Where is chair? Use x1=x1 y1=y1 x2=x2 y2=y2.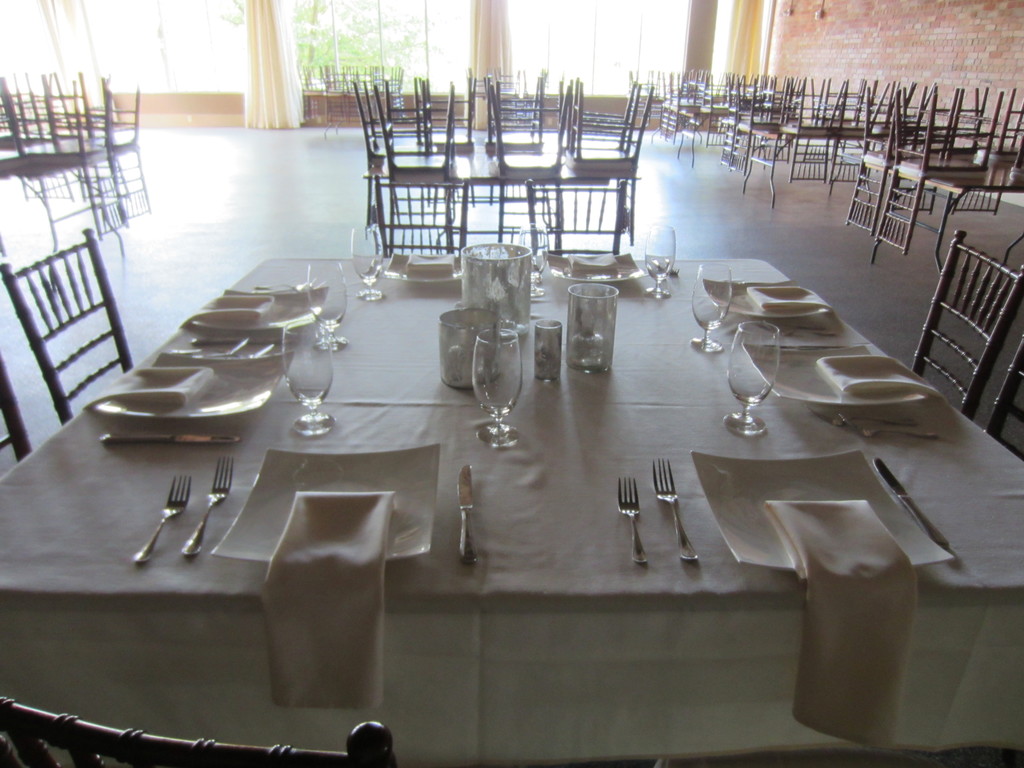
x1=951 y1=89 x2=1023 y2=216.
